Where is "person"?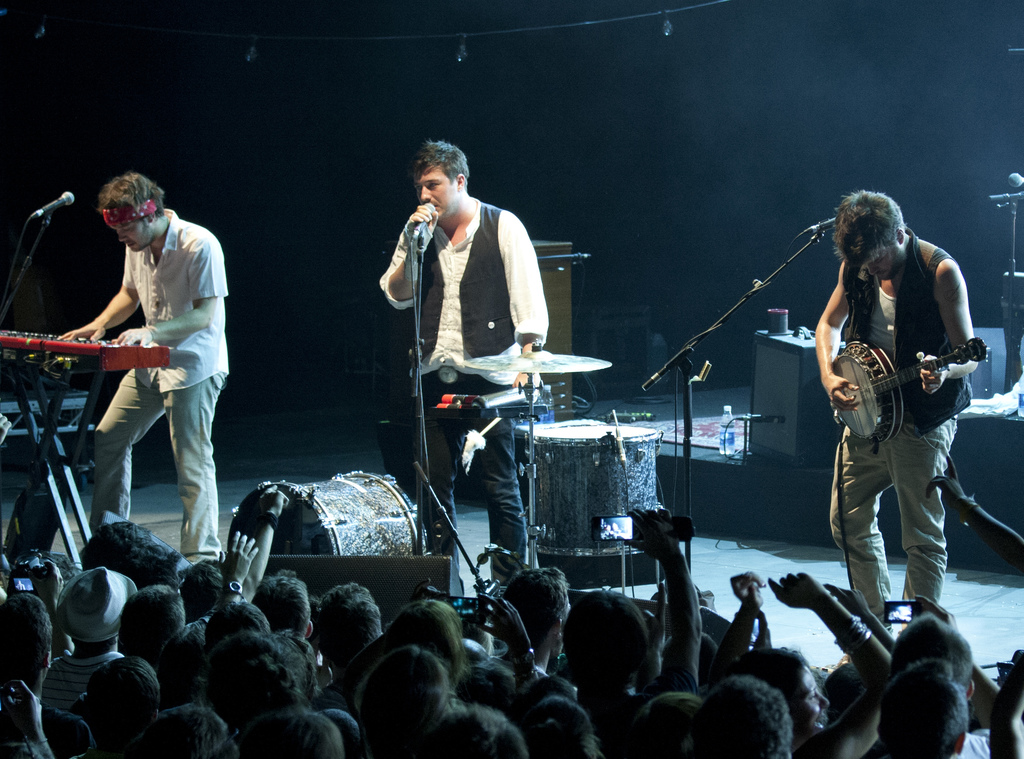
box=[865, 657, 1023, 758].
